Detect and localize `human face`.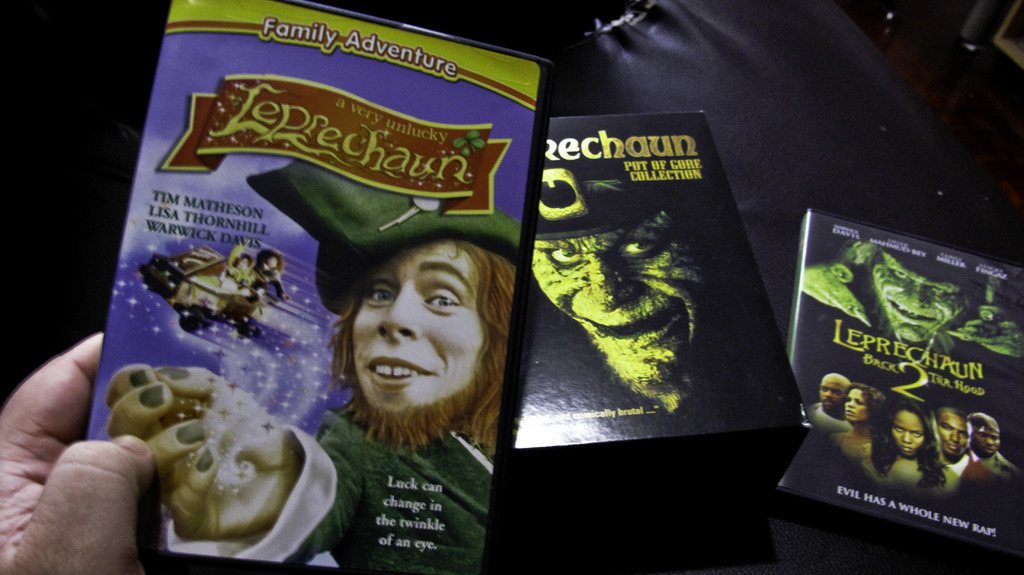
Localized at [left=977, top=419, right=998, bottom=455].
